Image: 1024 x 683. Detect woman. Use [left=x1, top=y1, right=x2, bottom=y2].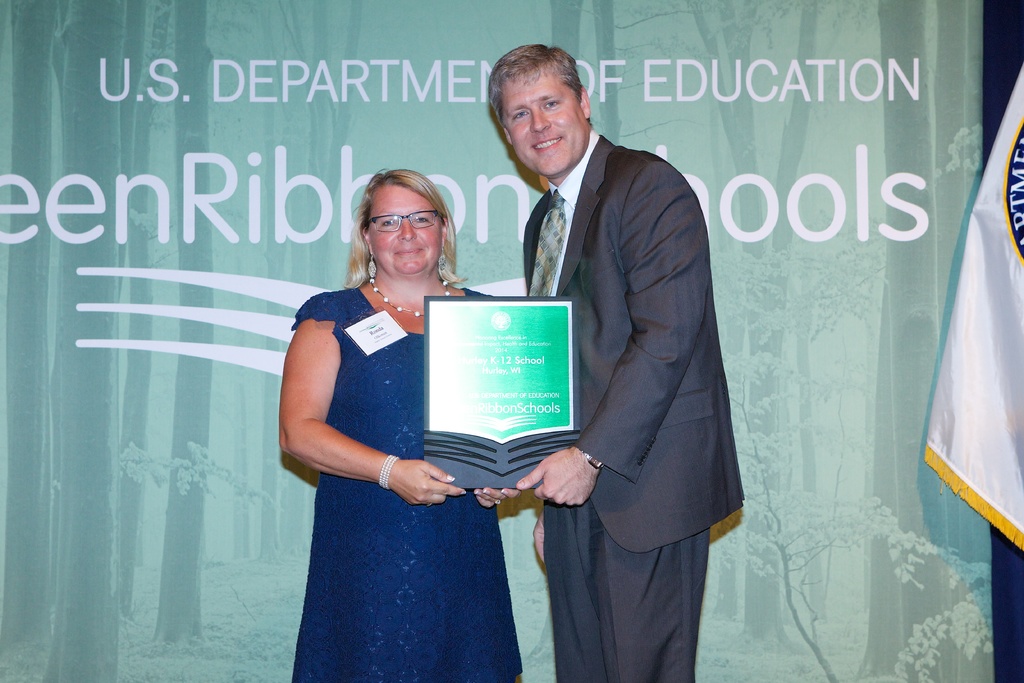
[left=270, top=165, right=530, bottom=682].
